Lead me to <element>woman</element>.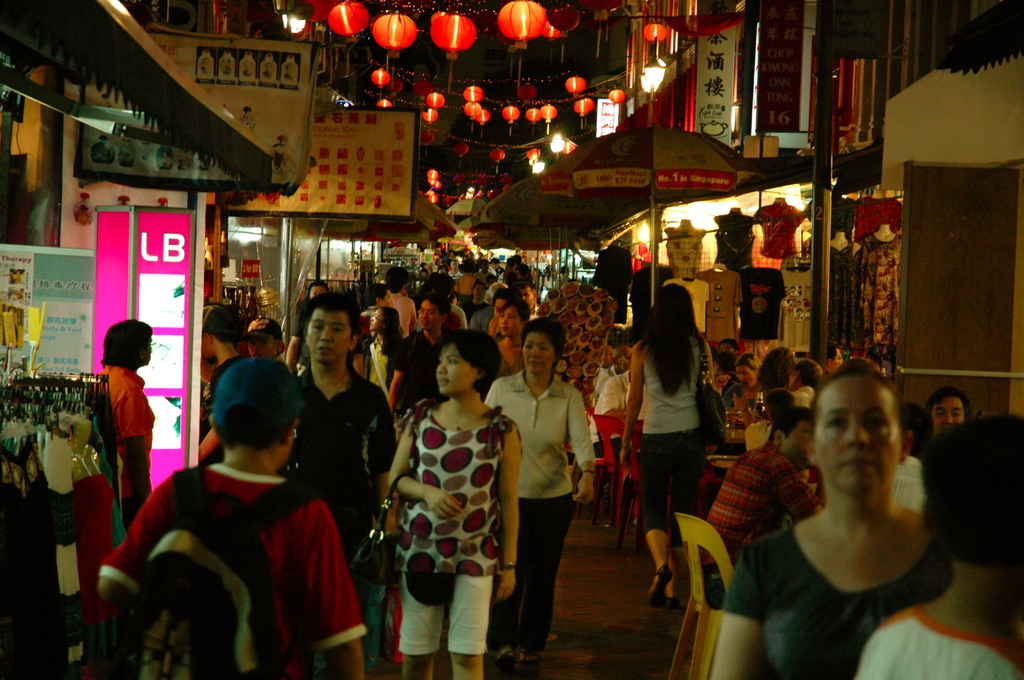
Lead to Rect(890, 403, 934, 516).
